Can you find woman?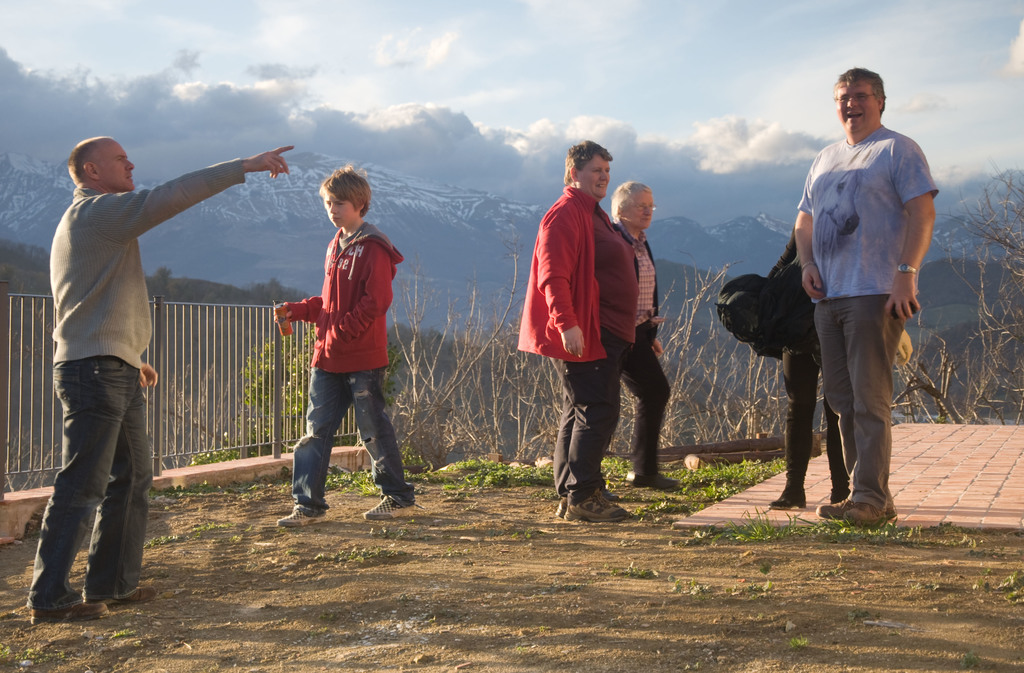
Yes, bounding box: locate(602, 176, 685, 495).
